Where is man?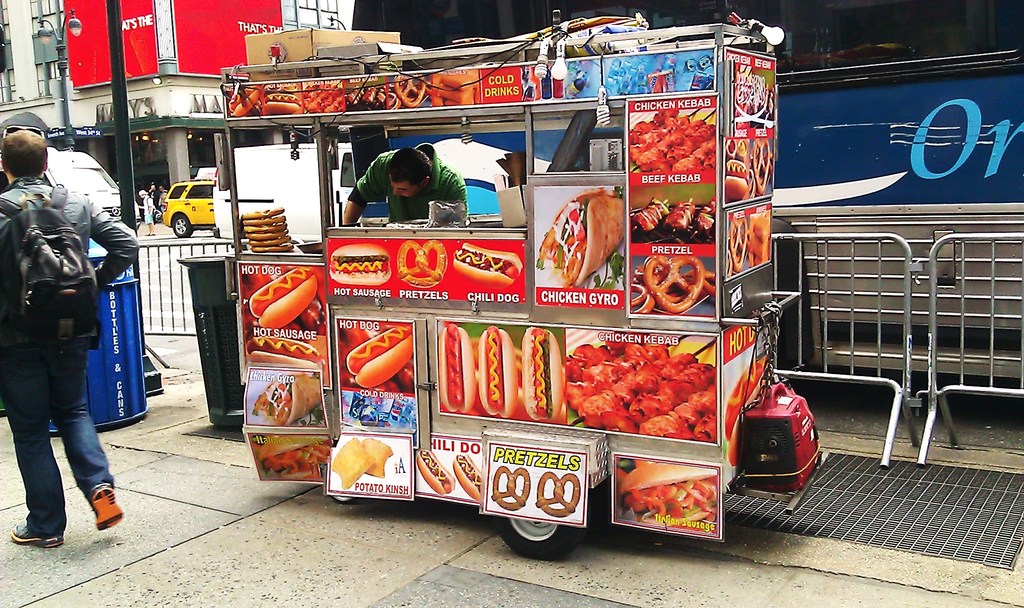
left=4, top=141, right=129, bottom=543.
